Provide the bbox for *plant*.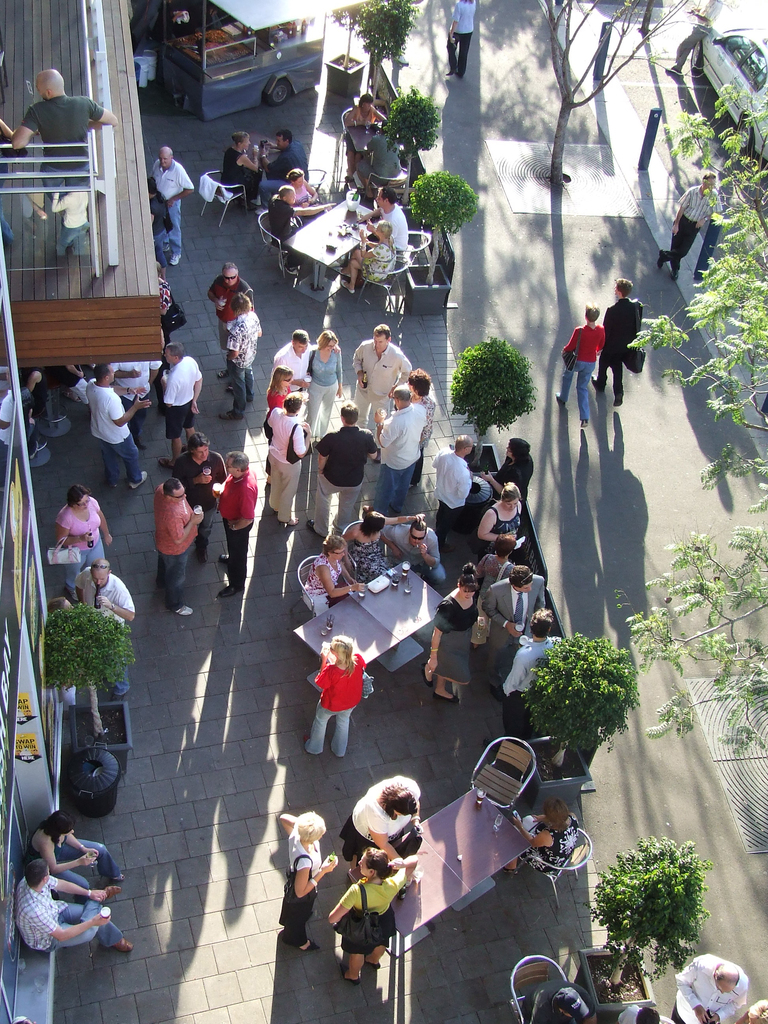
x1=600 y1=816 x2=752 y2=992.
